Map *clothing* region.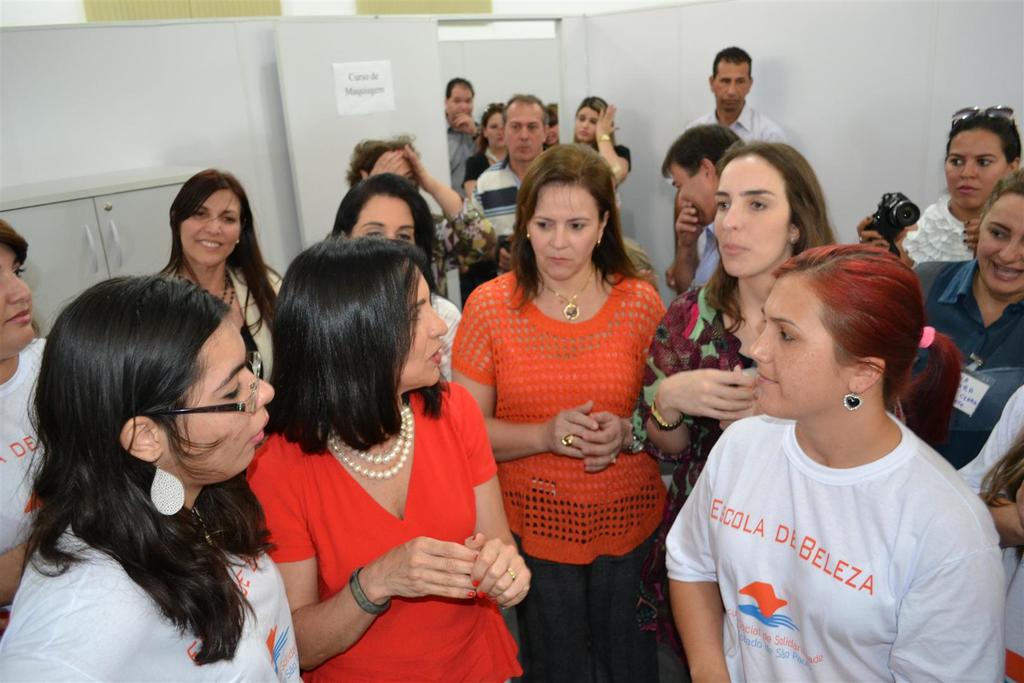
Mapped to rect(172, 253, 276, 384).
